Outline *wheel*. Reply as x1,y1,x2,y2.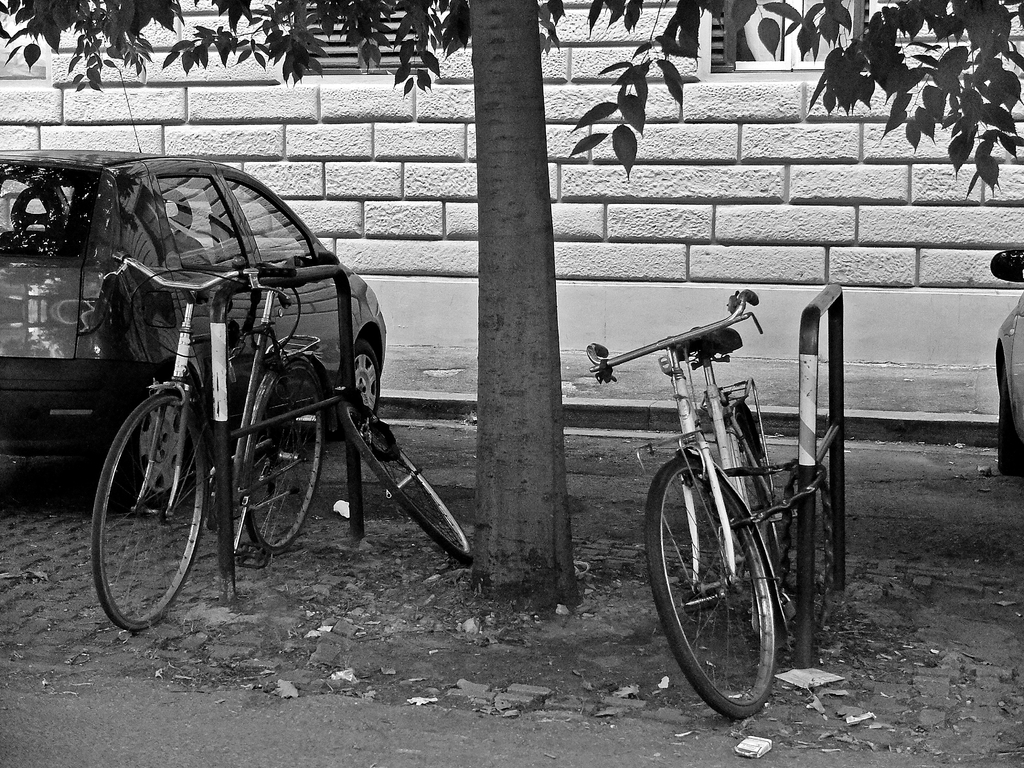
742,404,794,632.
